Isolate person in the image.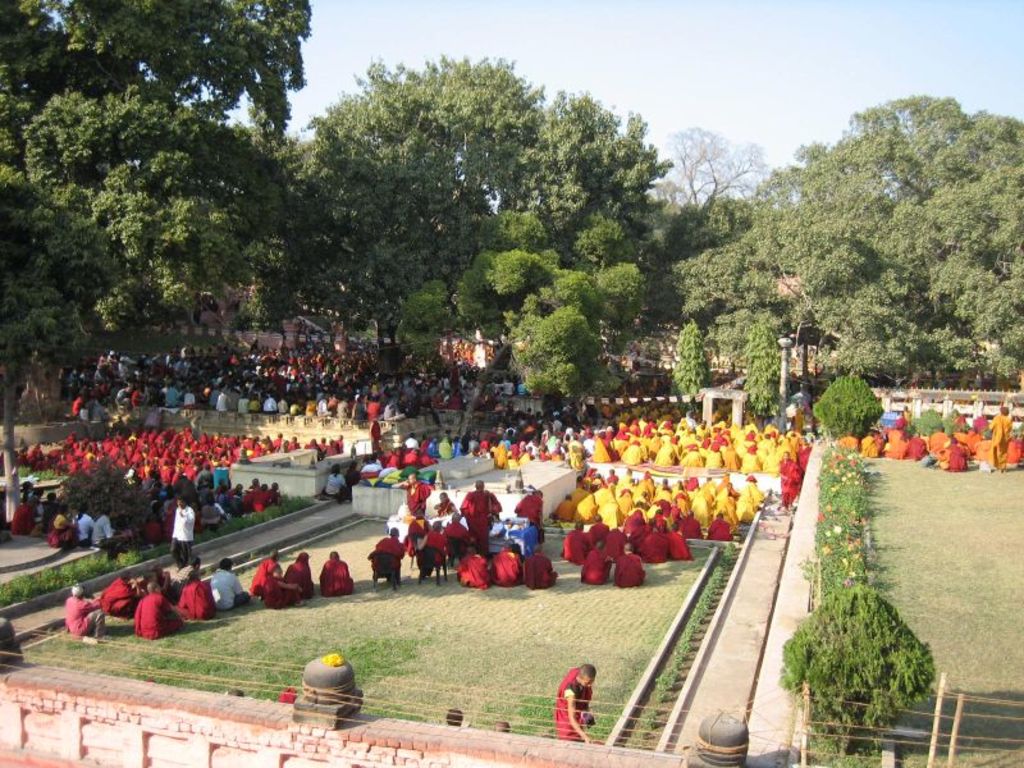
Isolated region: {"left": 895, "top": 430, "right": 925, "bottom": 470}.
